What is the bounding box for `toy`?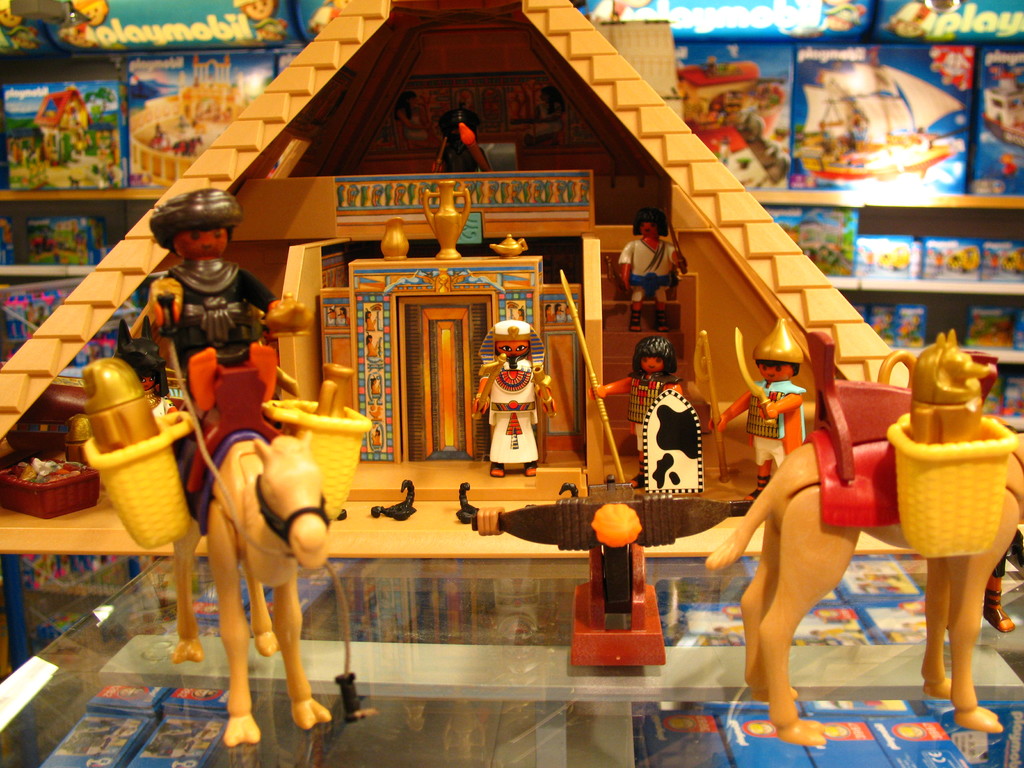
1002/248/1023/276.
